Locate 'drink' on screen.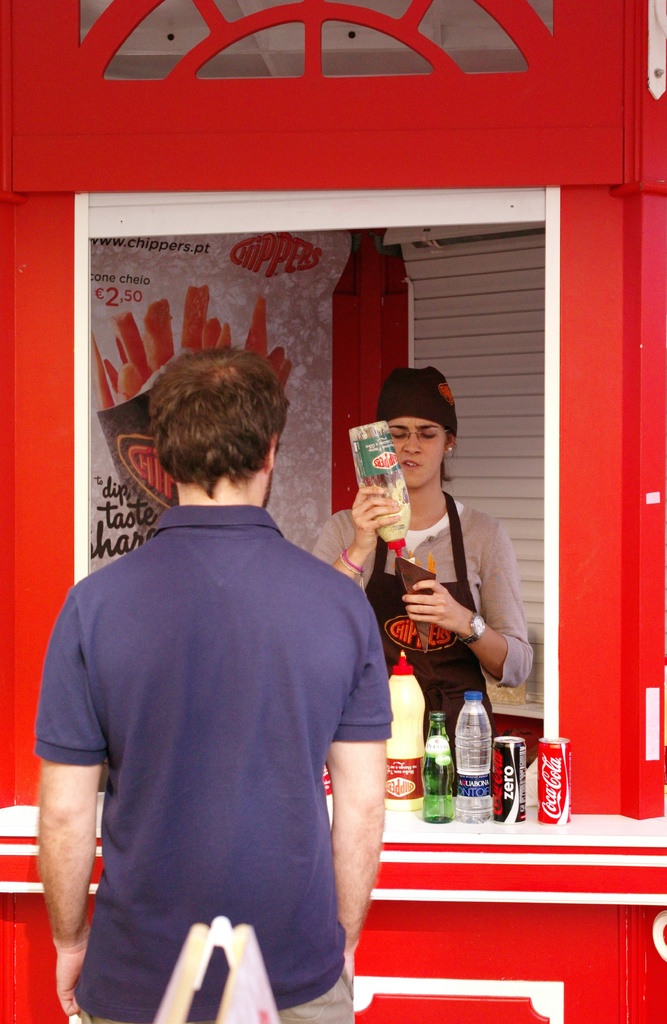
On screen at locate(420, 717, 456, 817).
